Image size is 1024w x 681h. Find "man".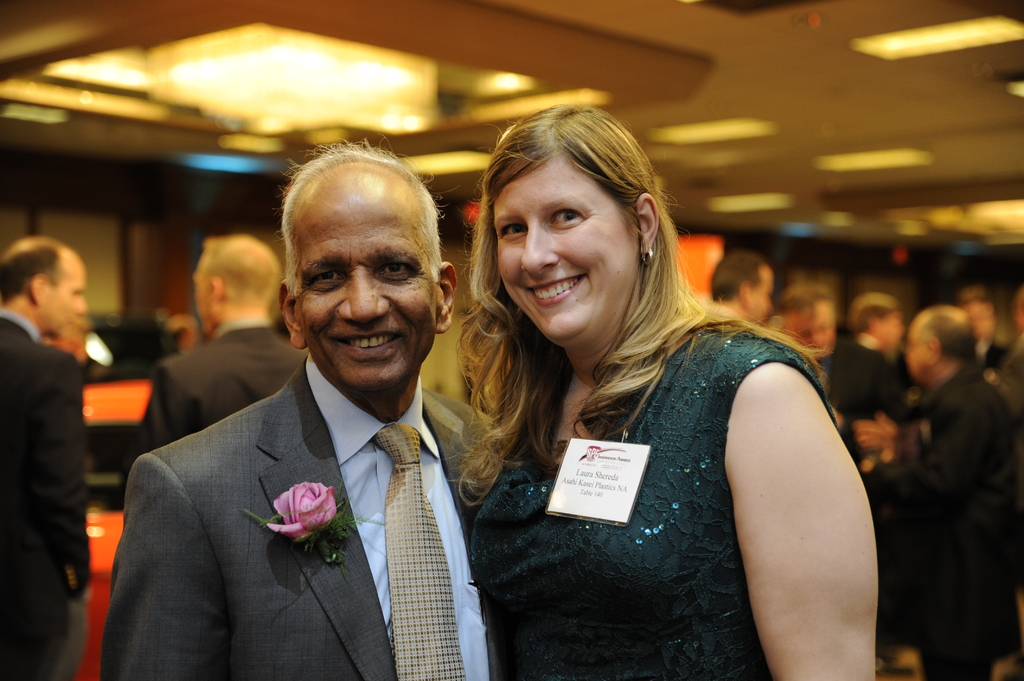
bbox=(120, 150, 521, 667).
